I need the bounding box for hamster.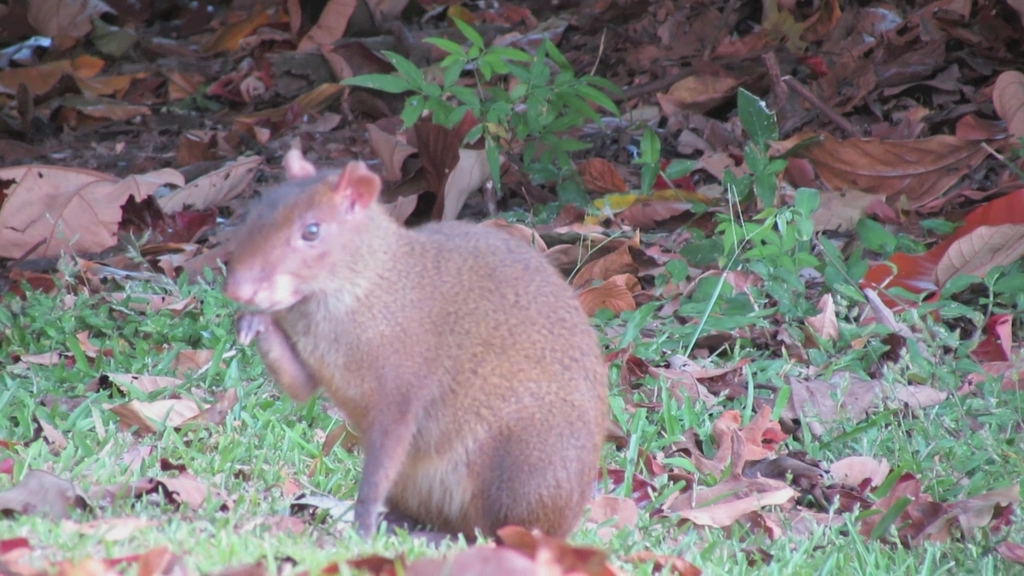
Here it is: 221,161,620,547.
